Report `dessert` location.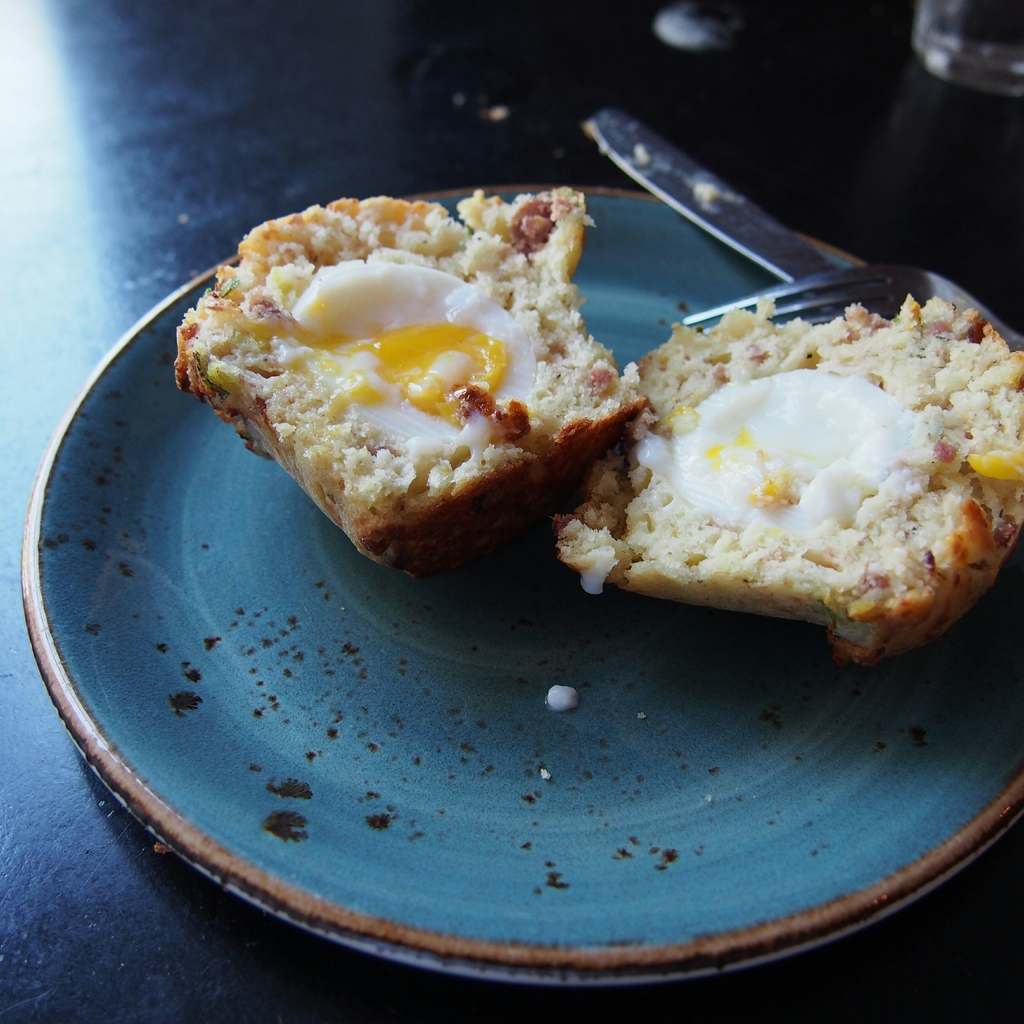
Report: left=166, top=188, right=650, bottom=600.
